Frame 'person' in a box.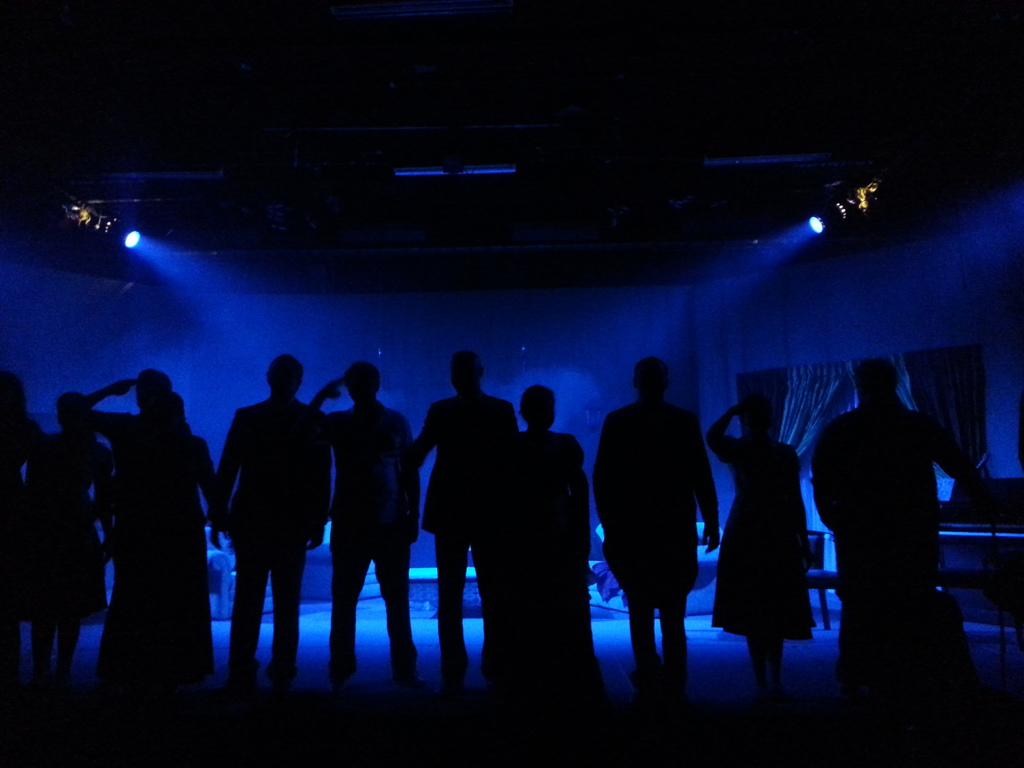
detection(703, 384, 808, 679).
